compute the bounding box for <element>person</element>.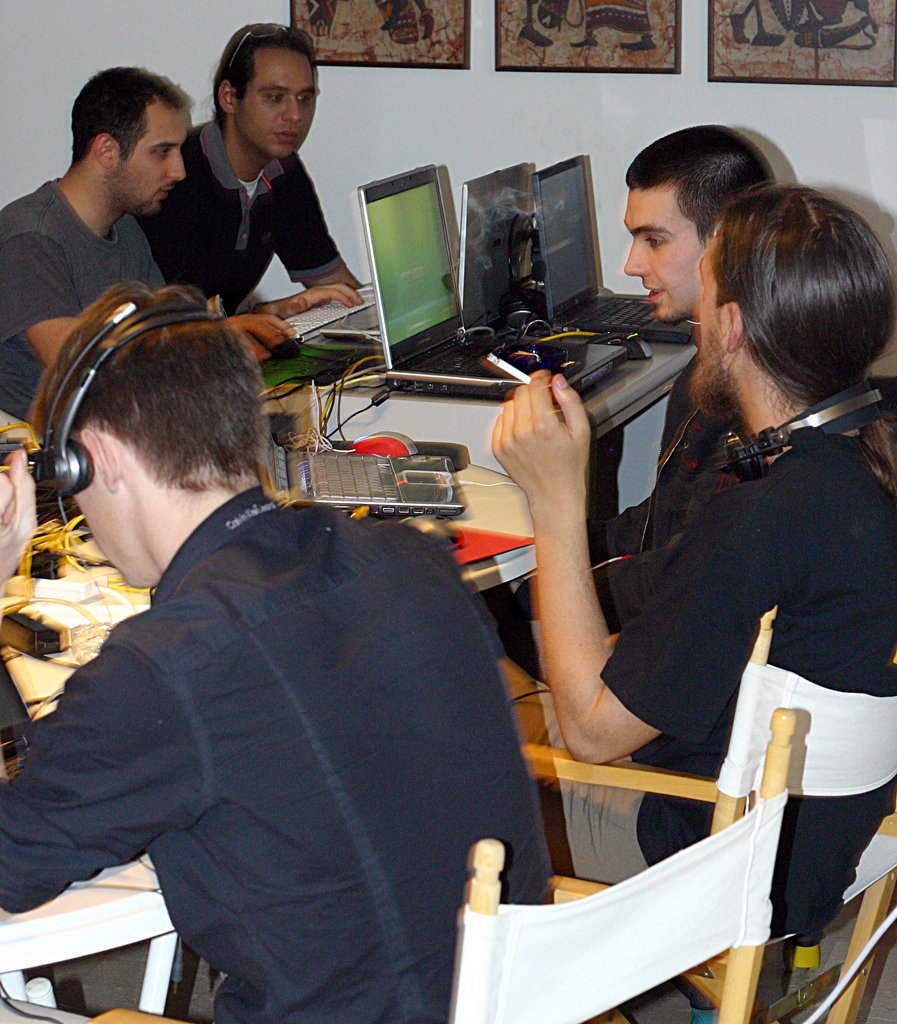
detection(486, 180, 896, 947).
